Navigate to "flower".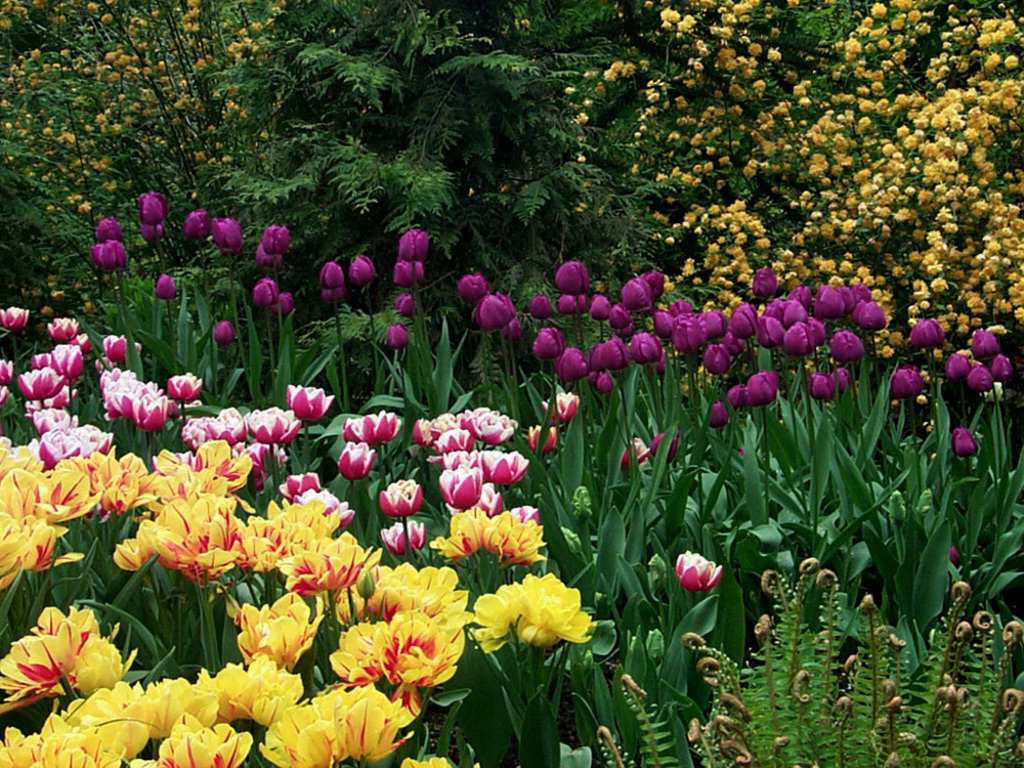
Navigation target: 614, 436, 651, 466.
